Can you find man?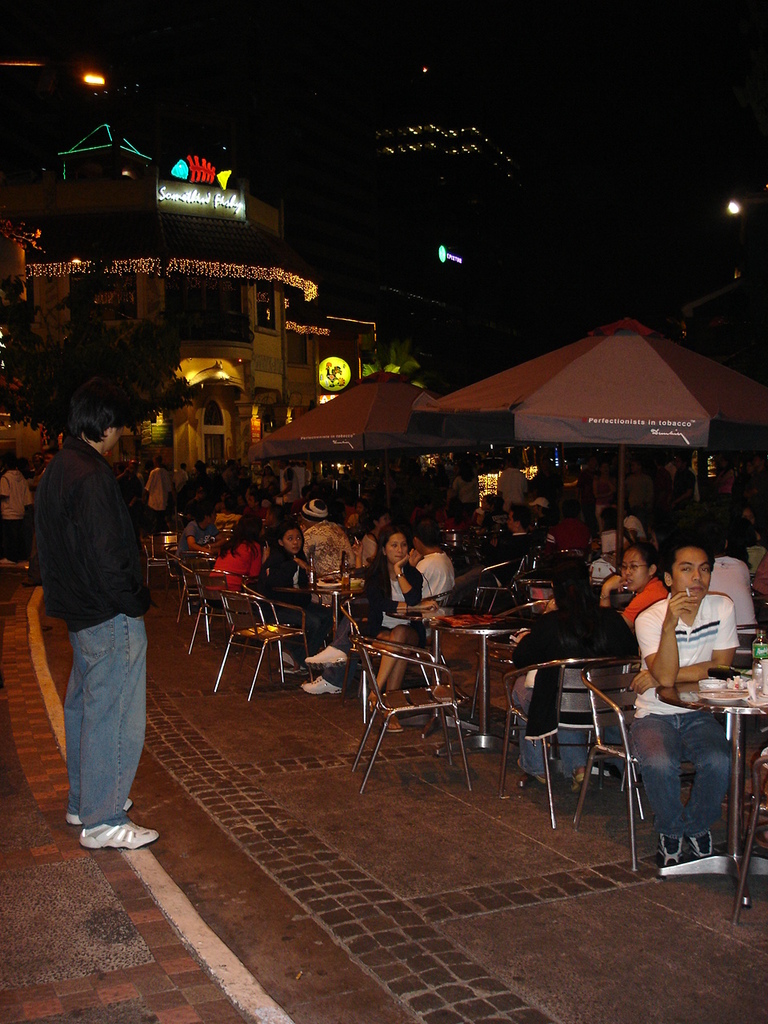
Yes, bounding box: Rect(0, 459, 27, 568).
